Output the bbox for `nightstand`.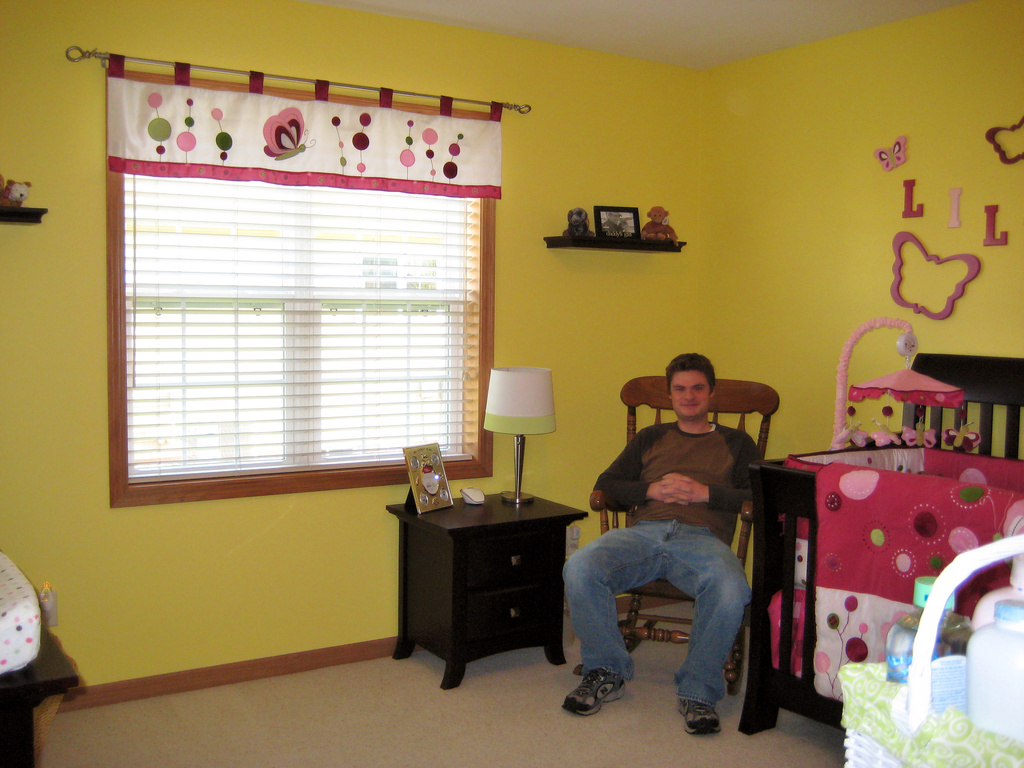
select_region(392, 473, 577, 705).
